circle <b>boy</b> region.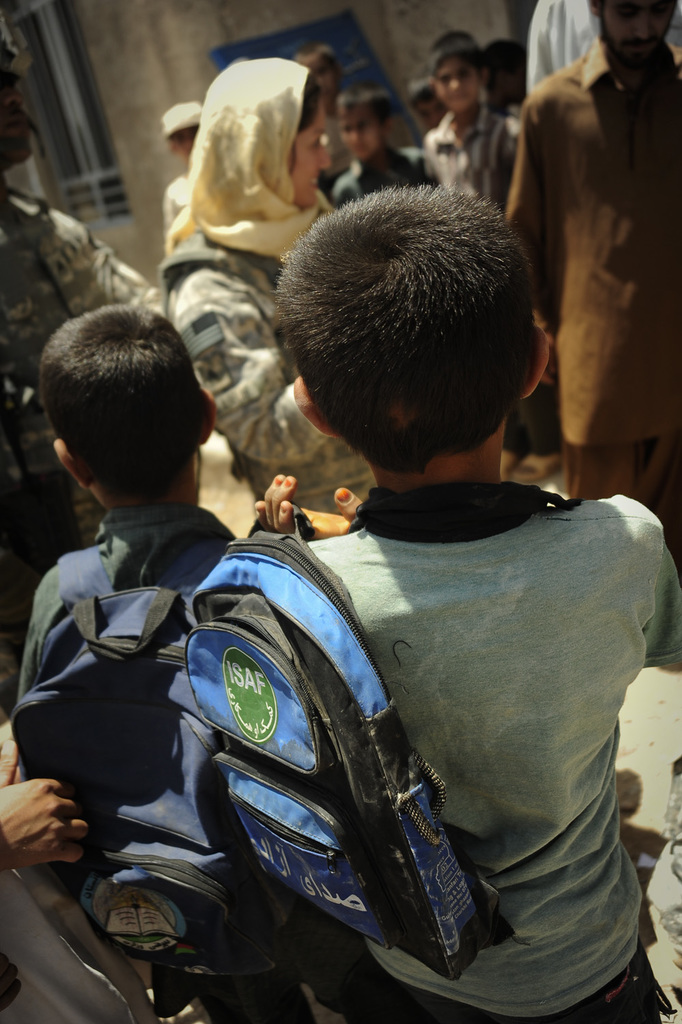
Region: [157, 102, 201, 227].
